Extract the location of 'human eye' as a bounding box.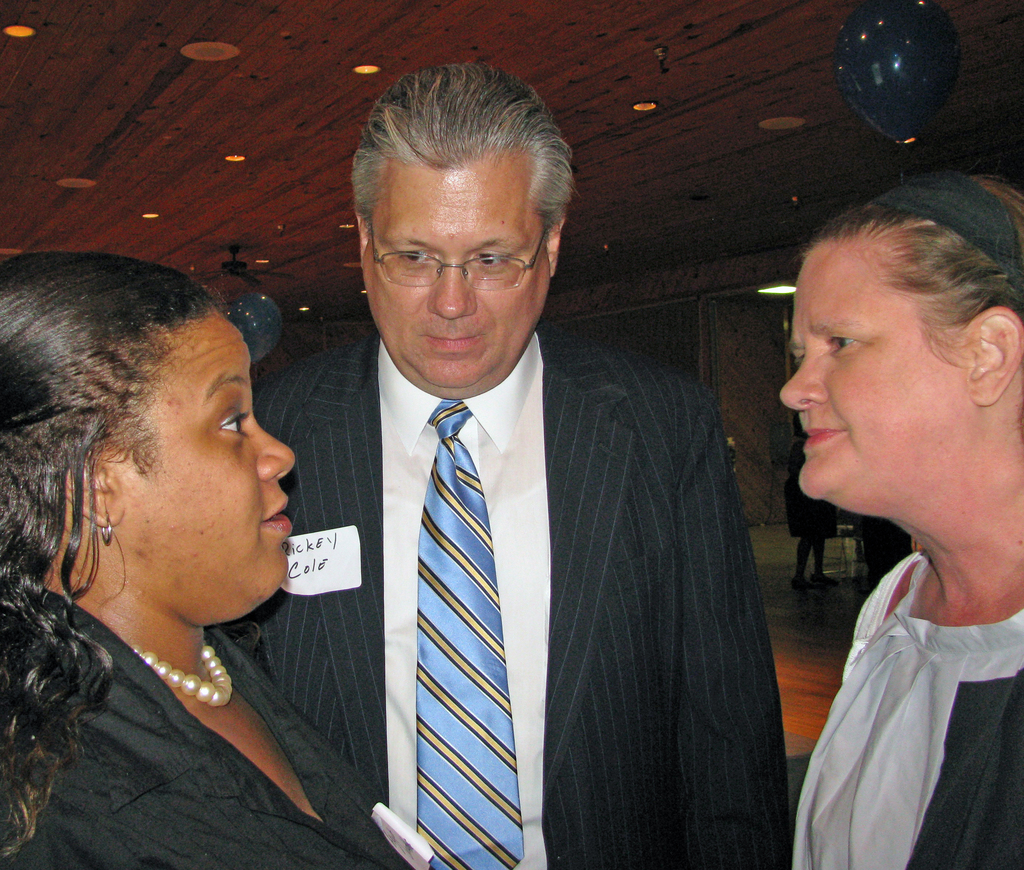
locate(399, 243, 433, 268).
